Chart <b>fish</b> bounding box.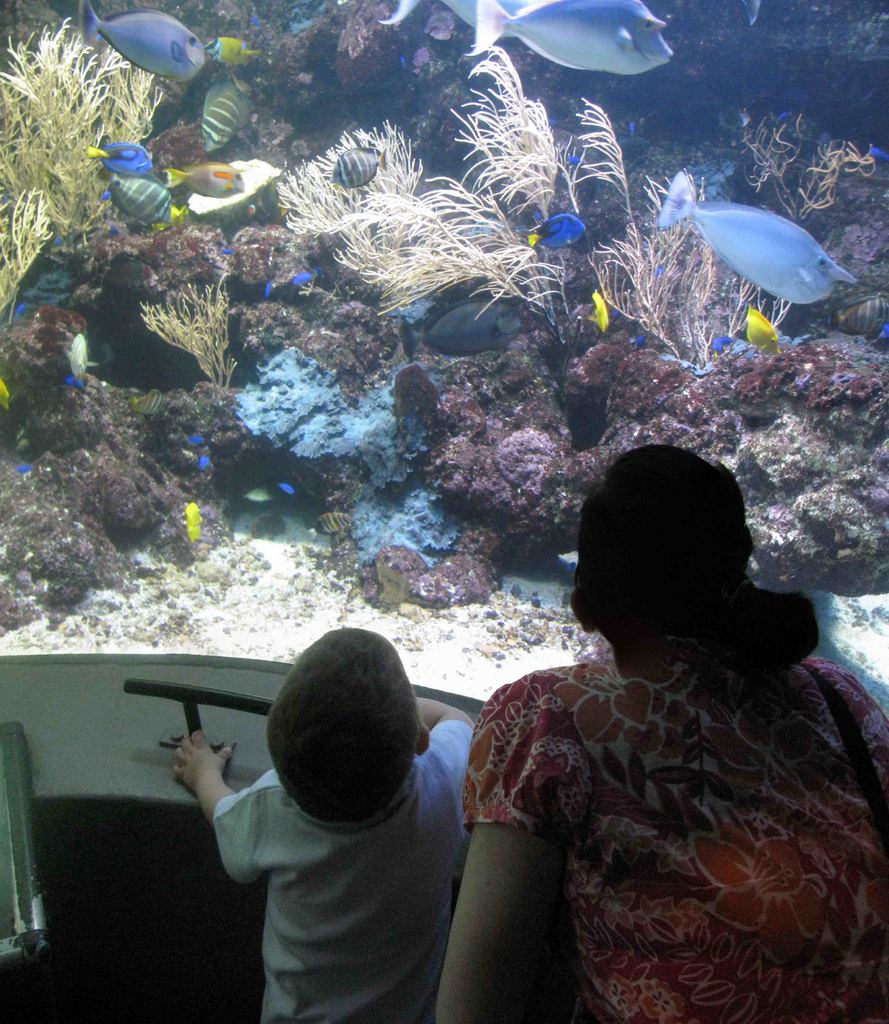
Charted: Rect(748, 319, 790, 350).
